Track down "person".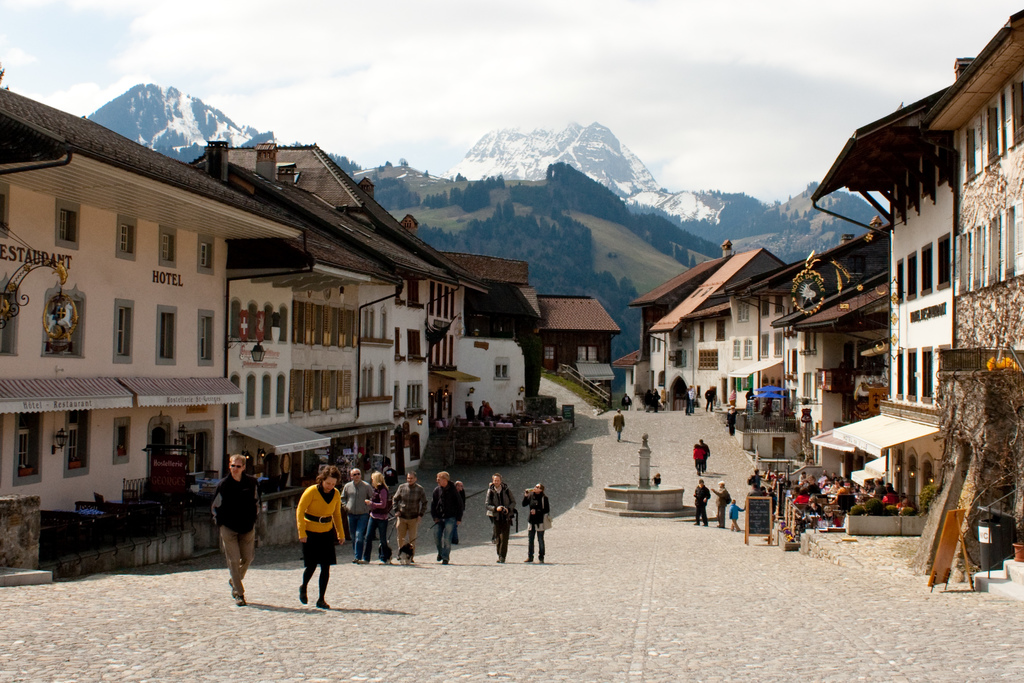
Tracked to rect(450, 481, 465, 543).
